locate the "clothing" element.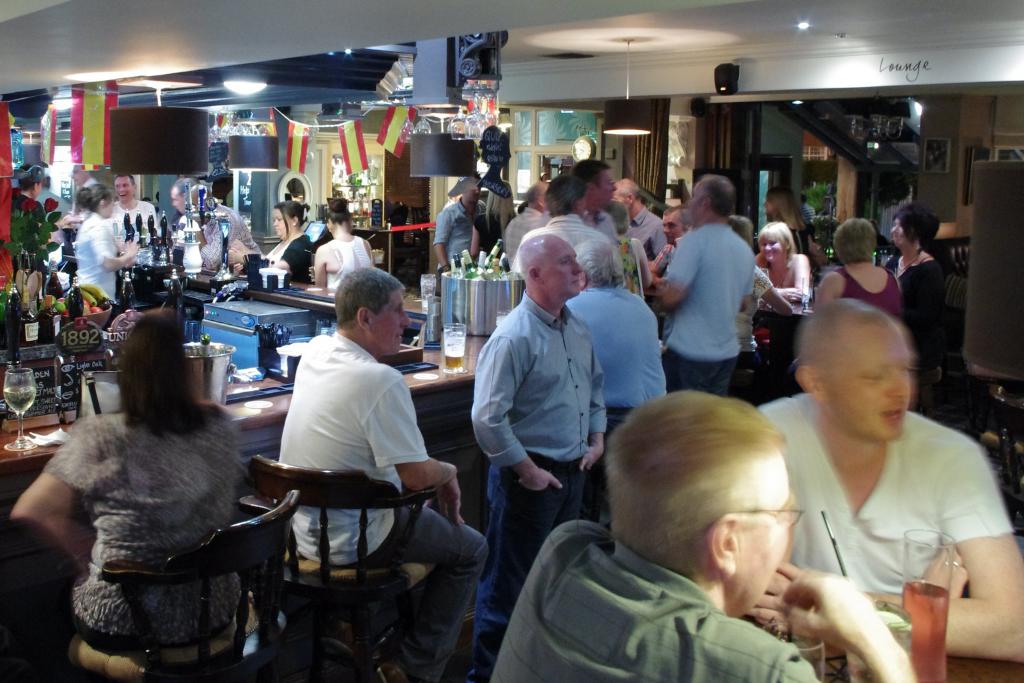
Element bbox: box=[47, 405, 264, 652].
